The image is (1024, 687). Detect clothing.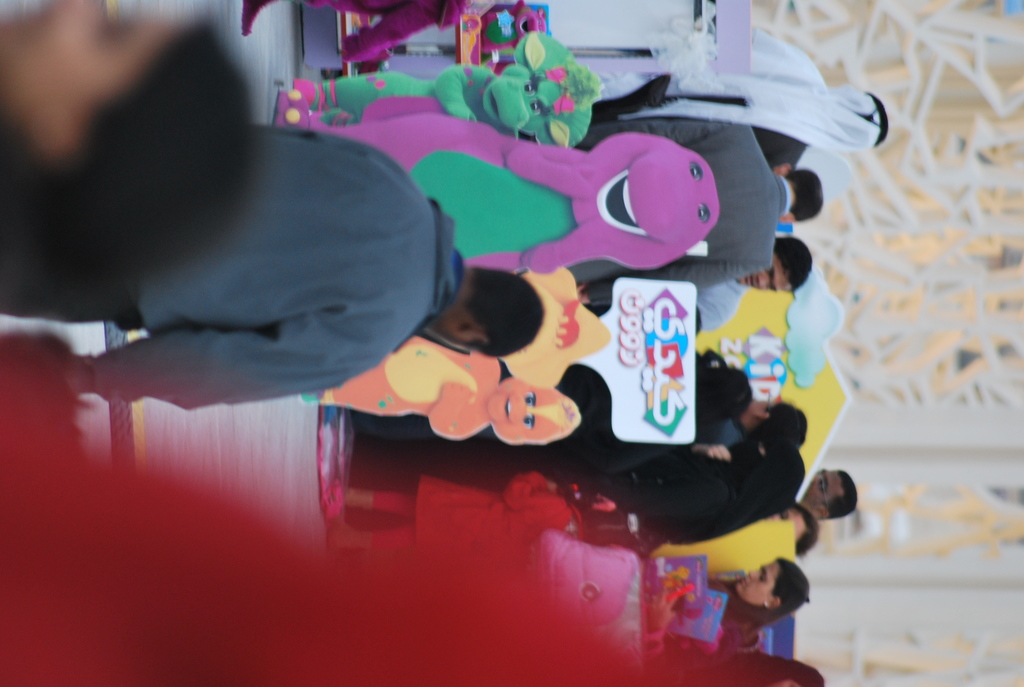
Detection: x1=573 y1=111 x2=794 y2=308.
